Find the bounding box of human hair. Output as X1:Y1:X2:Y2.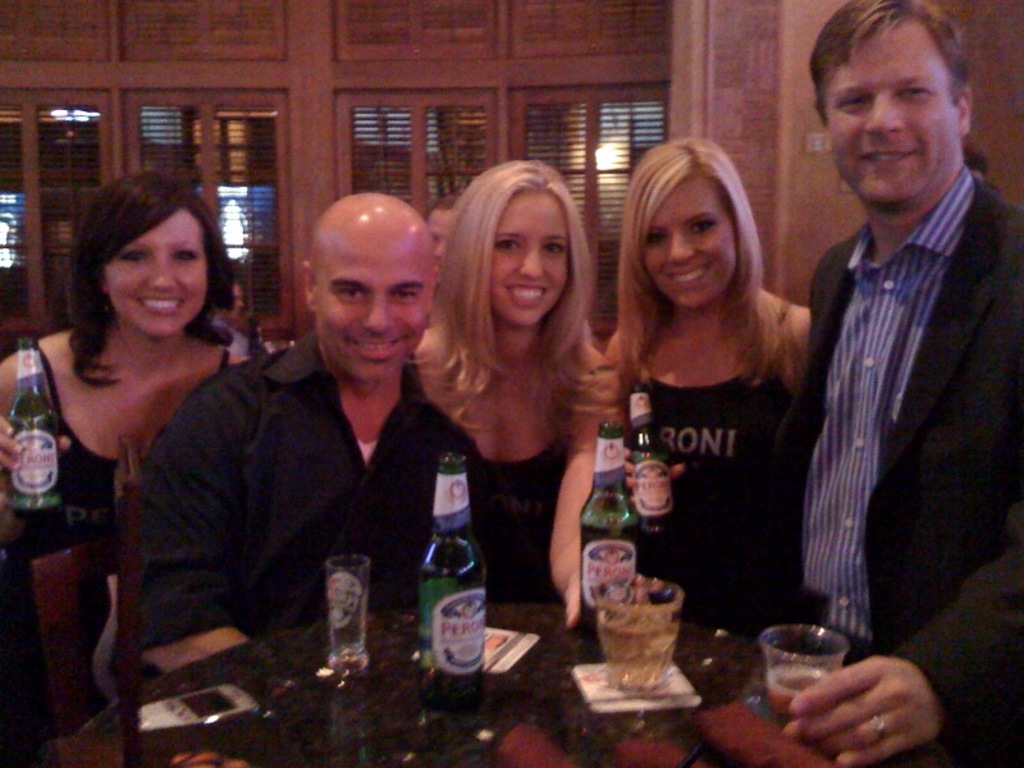
424:189:454:221.
